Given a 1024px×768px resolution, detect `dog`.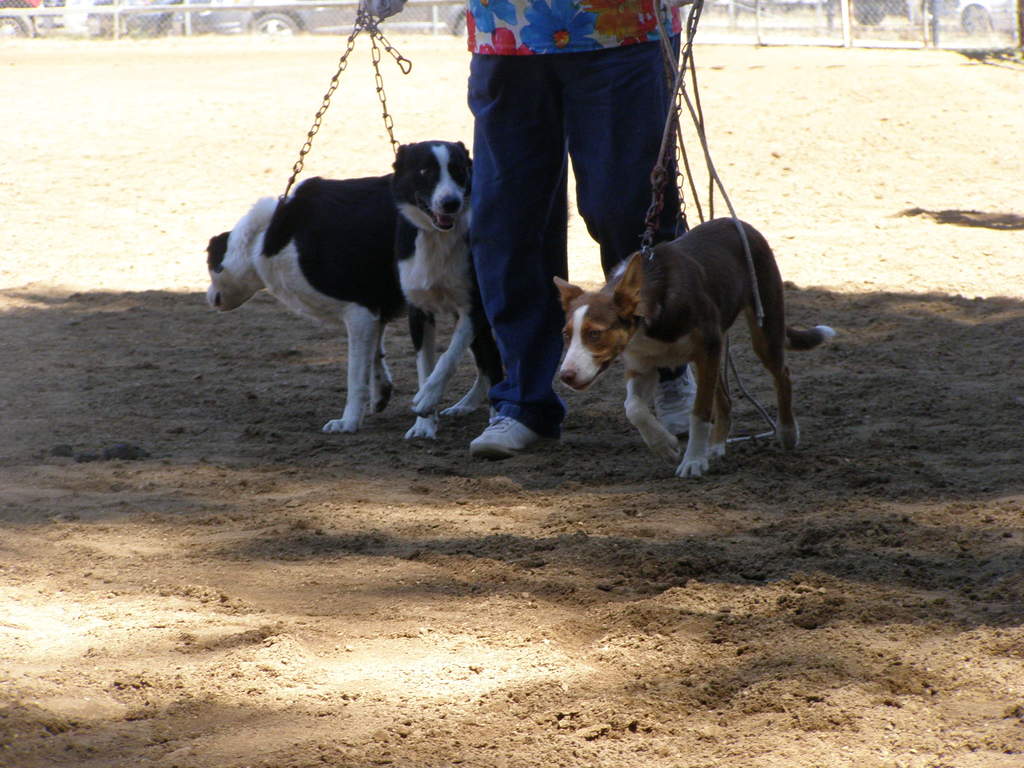
bbox=[204, 172, 492, 435].
